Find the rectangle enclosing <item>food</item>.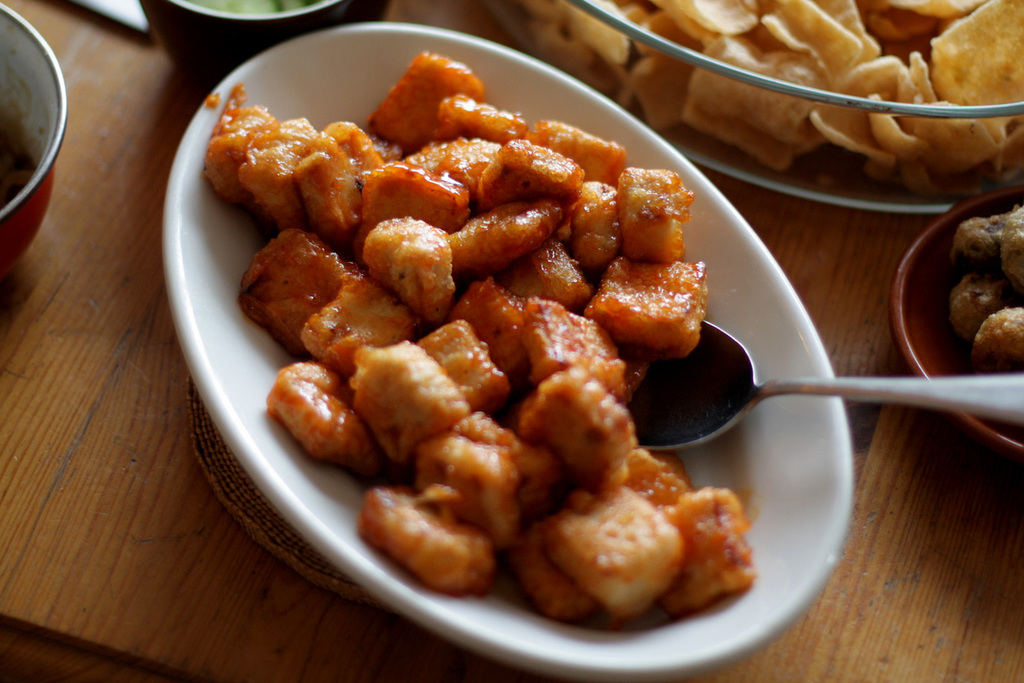
0,112,36,207.
